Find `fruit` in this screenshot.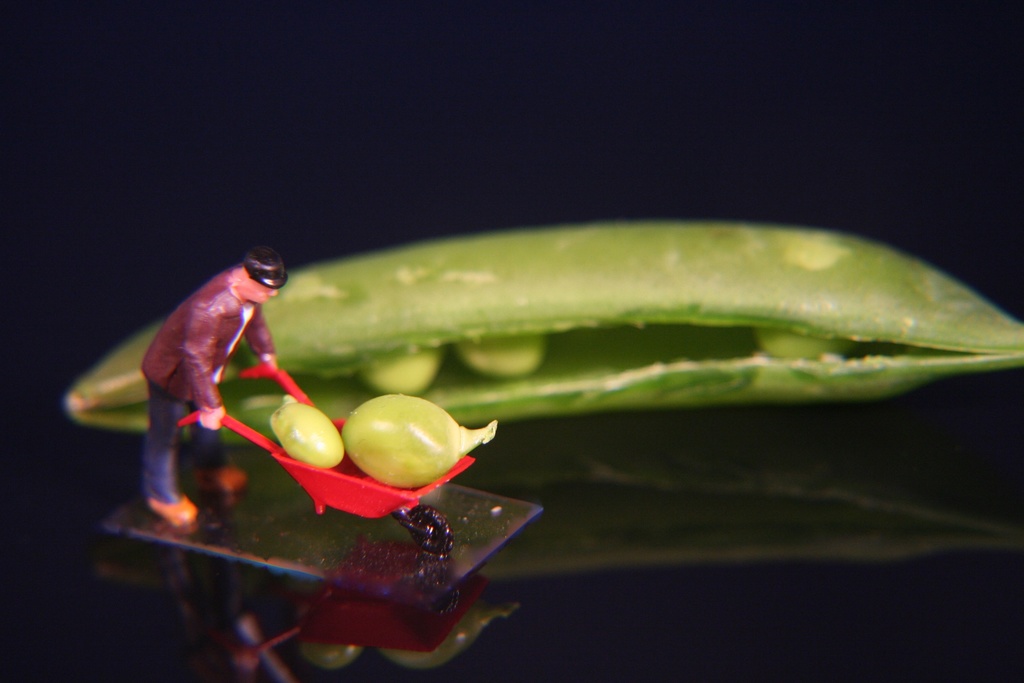
The bounding box for `fruit` is (x1=330, y1=400, x2=485, y2=500).
